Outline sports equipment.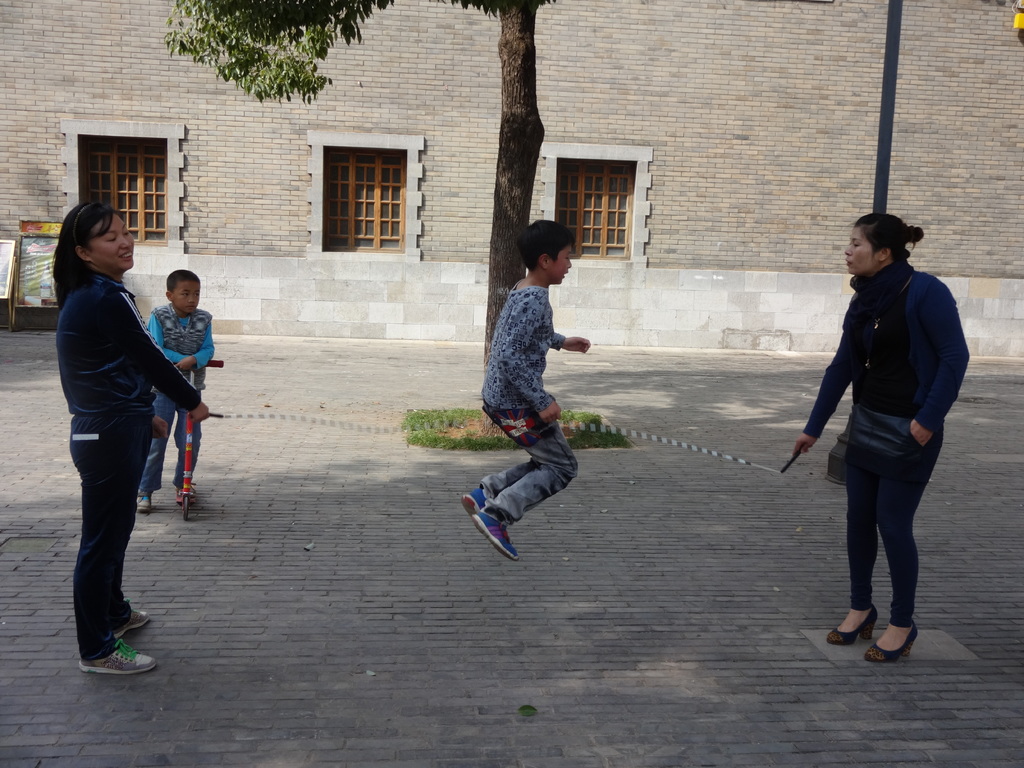
Outline: 72:641:159:679.
